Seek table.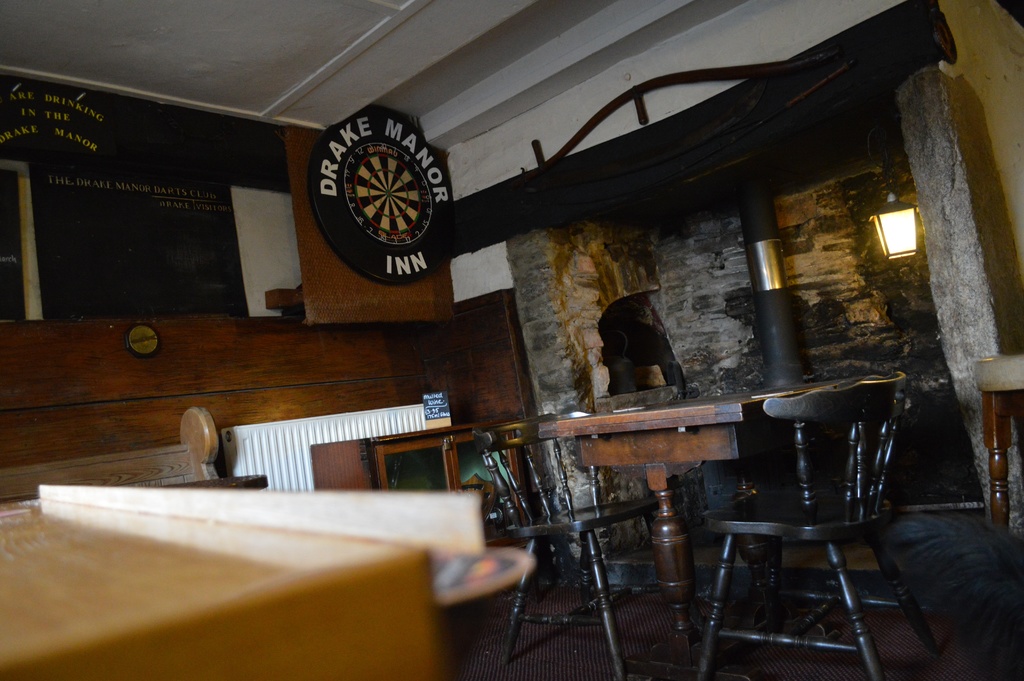
0, 475, 530, 680.
